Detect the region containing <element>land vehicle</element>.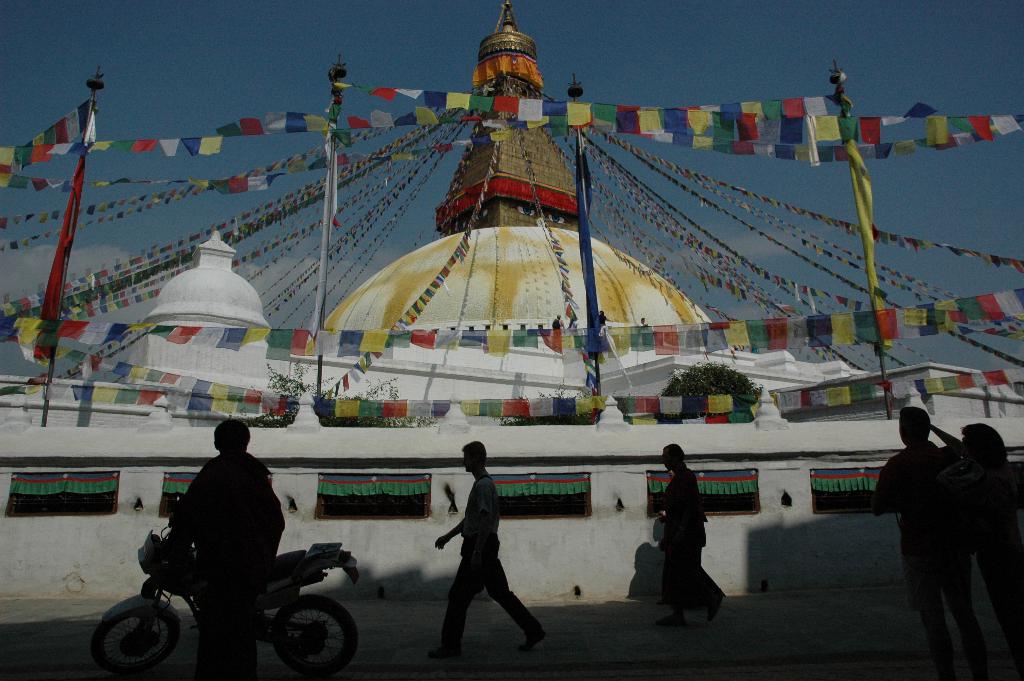
95, 500, 323, 671.
